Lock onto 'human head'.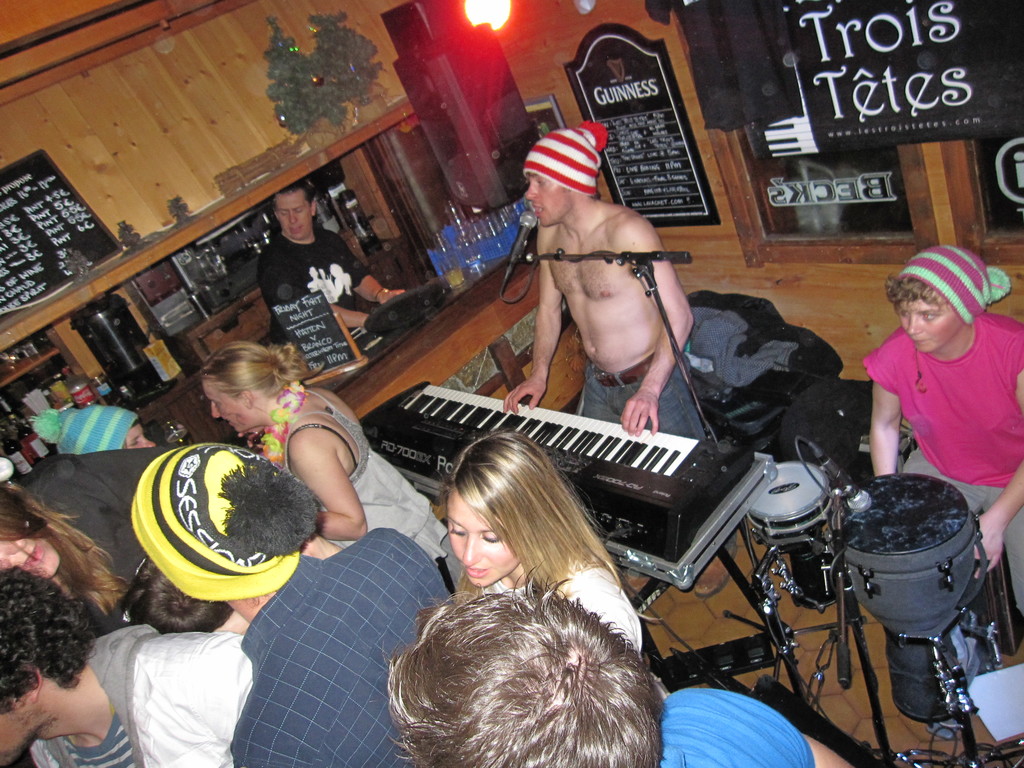
Locked: [x1=29, y1=410, x2=155, y2=452].
